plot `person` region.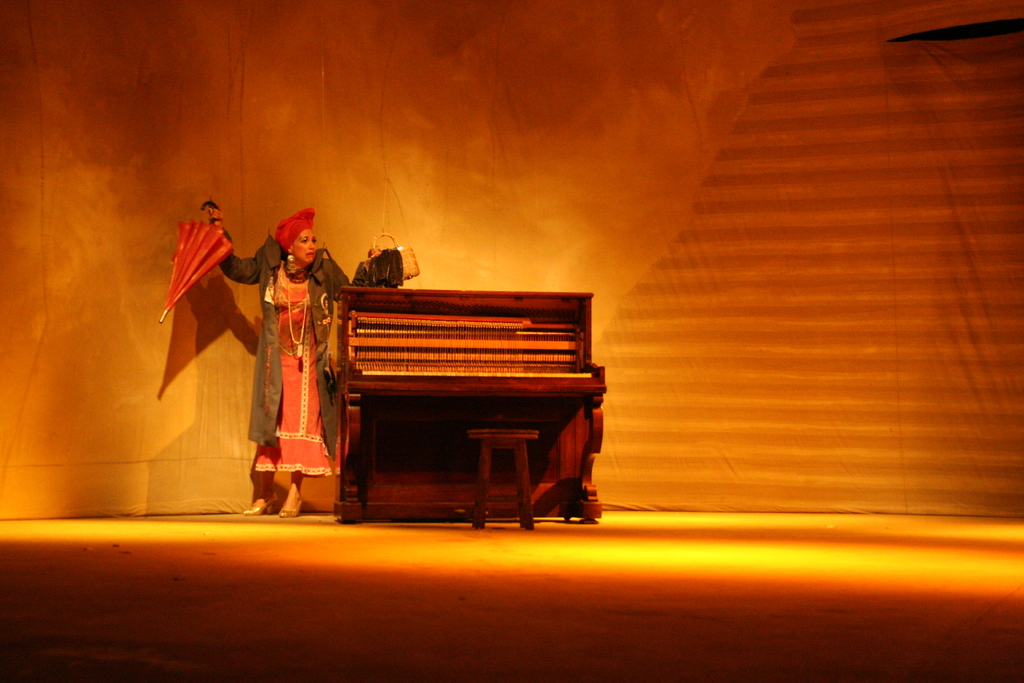
Plotted at {"x1": 209, "y1": 209, "x2": 380, "y2": 519}.
